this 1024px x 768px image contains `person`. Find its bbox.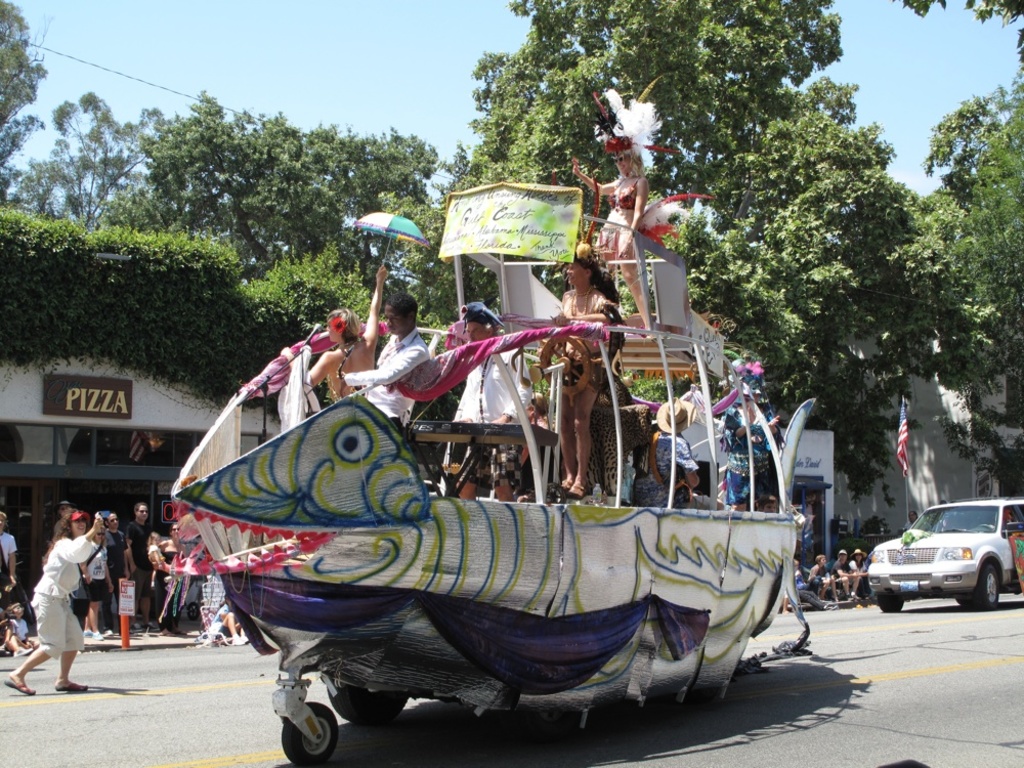
left=552, top=244, right=616, bottom=502.
